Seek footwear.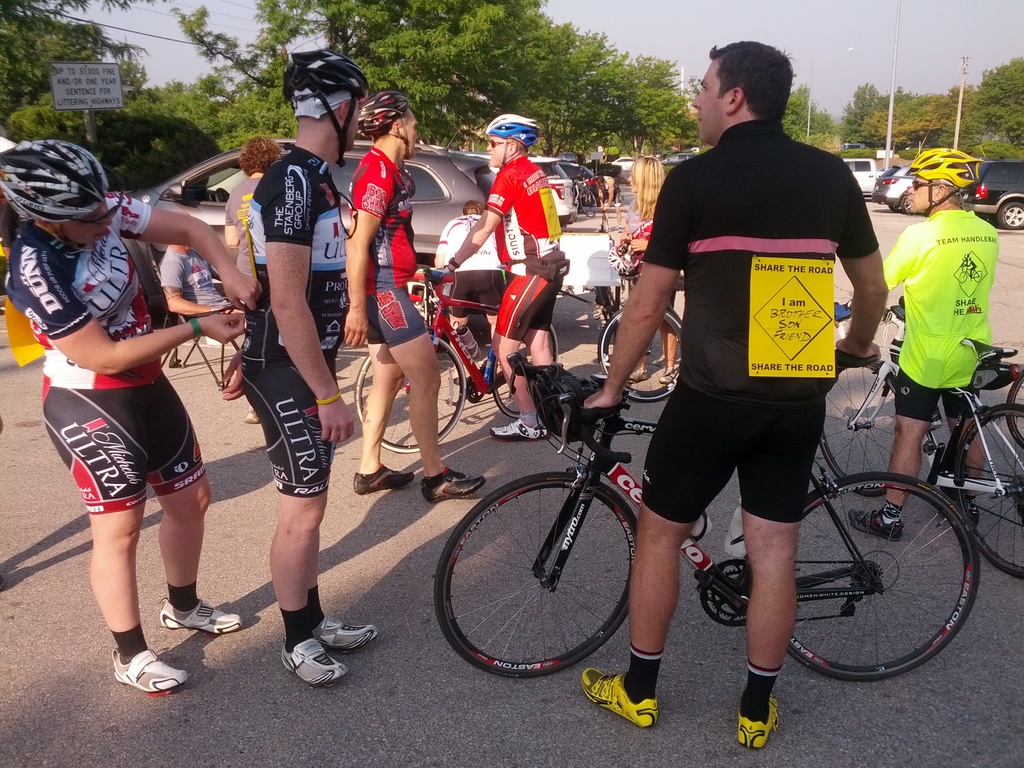
<bbox>112, 644, 190, 697</bbox>.
